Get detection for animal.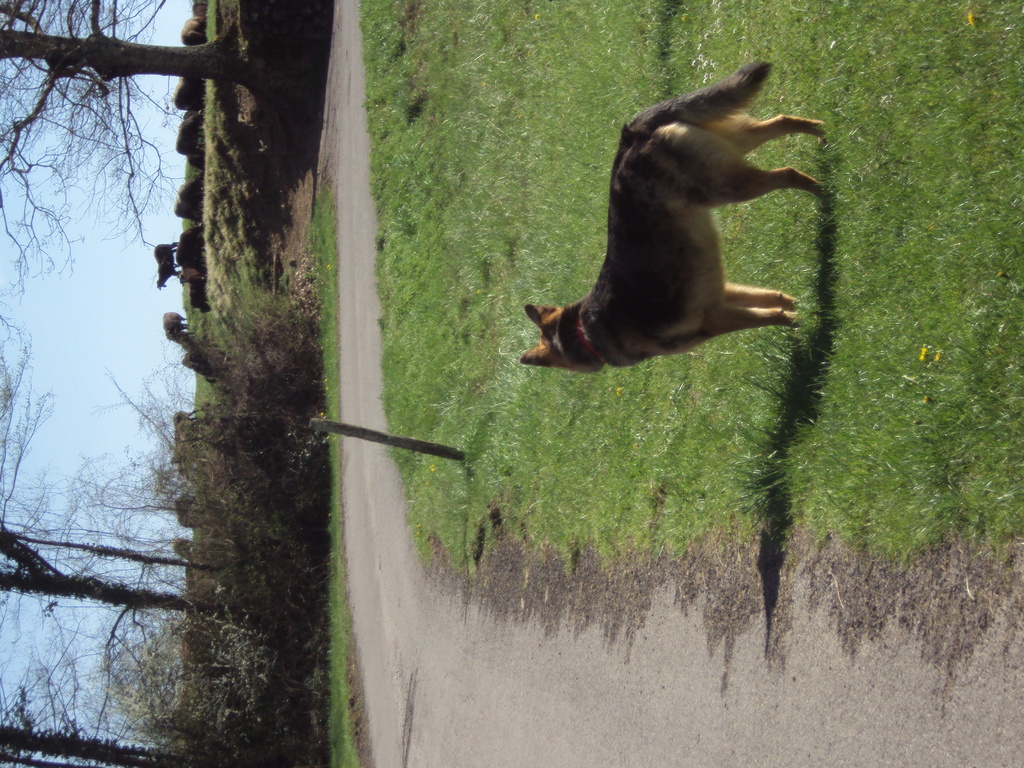
Detection: crop(514, 51, 824, 371).
